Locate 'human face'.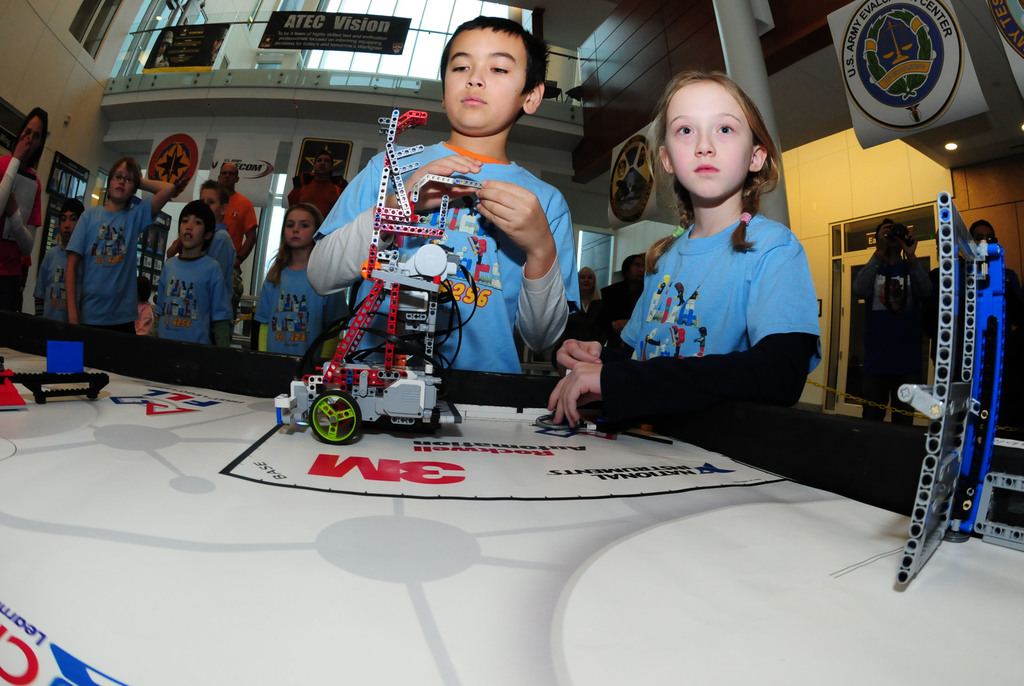
Bounding box: [282, 207, 314, 248].
